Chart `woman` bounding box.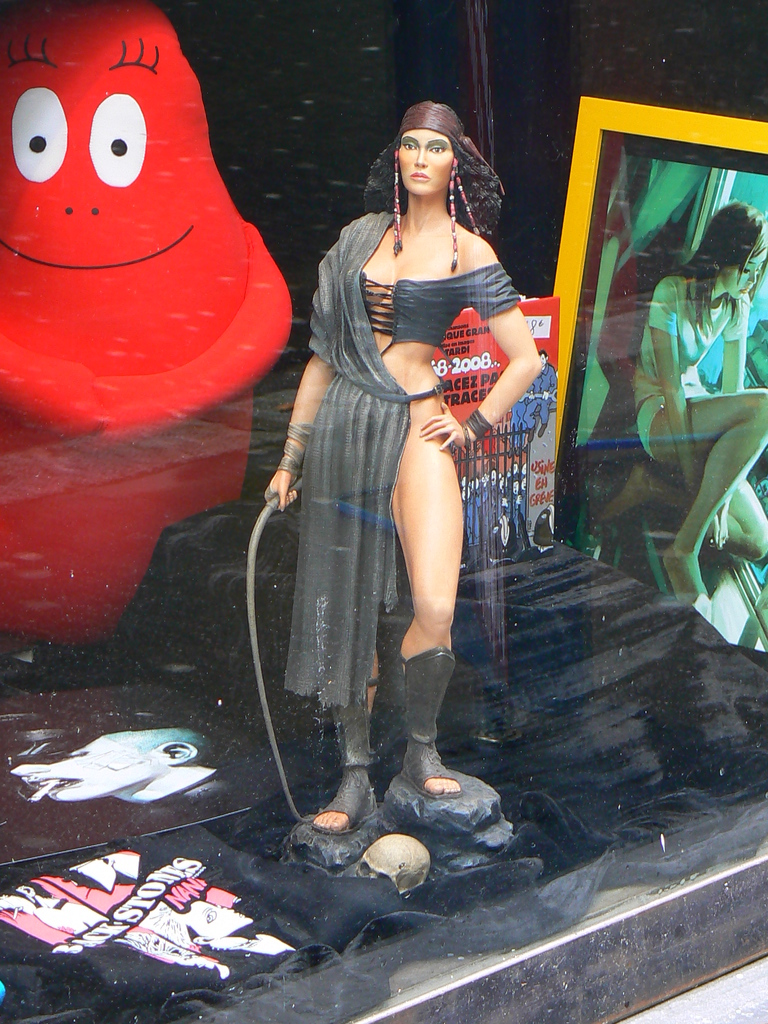
Charted: (x1=250, y1=82, x2=563, y2=854).
